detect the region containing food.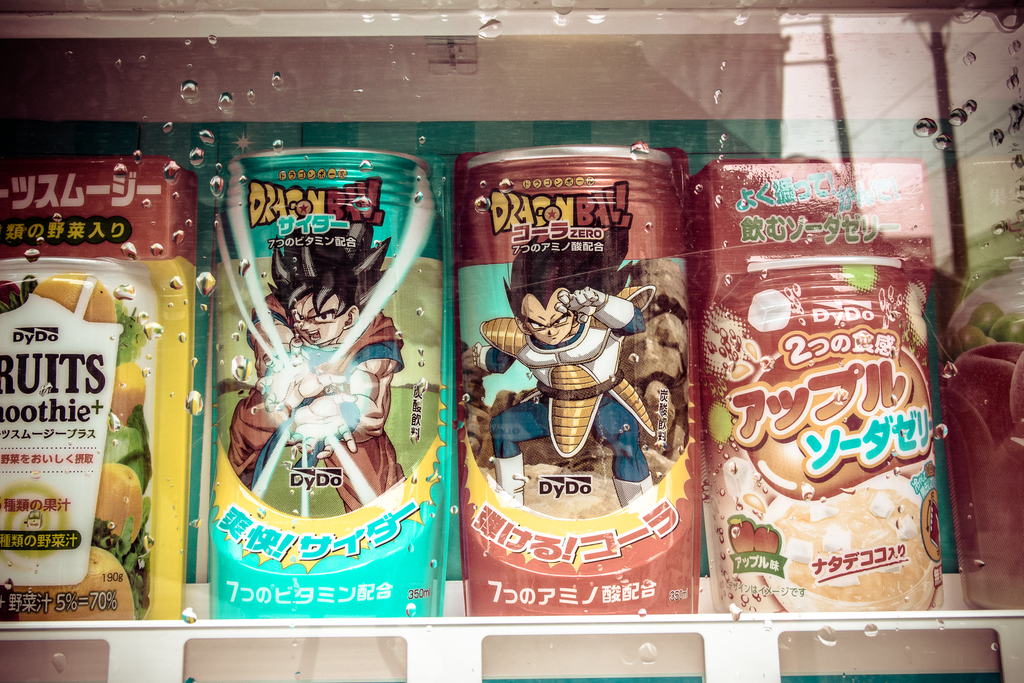
crop(754, 522, 780, 556).
